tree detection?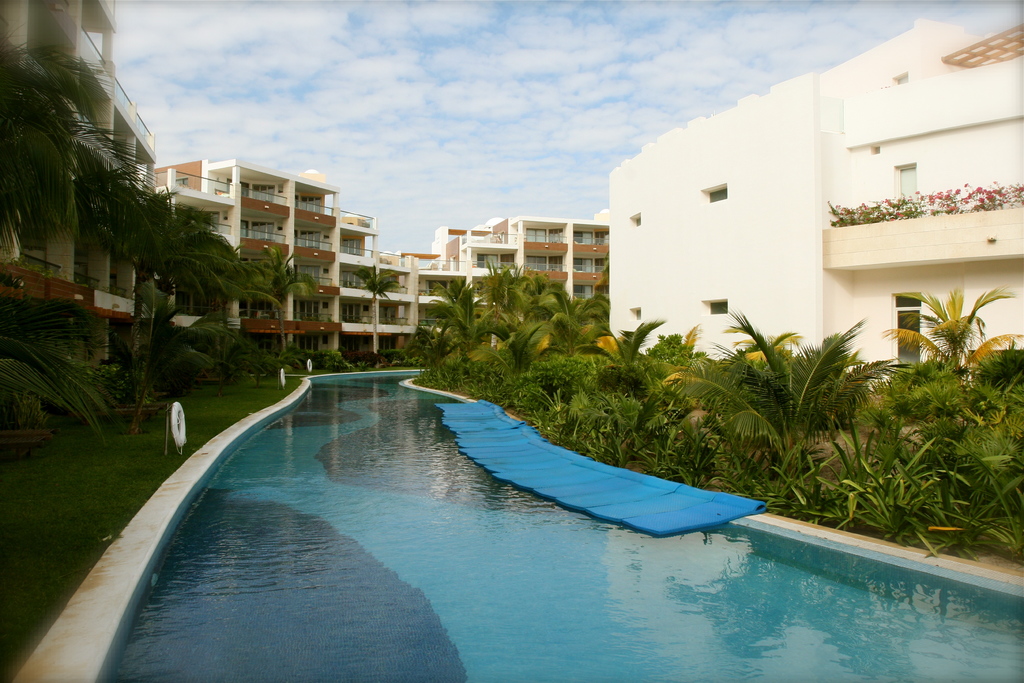
rect(248, 238, 321, 354)
